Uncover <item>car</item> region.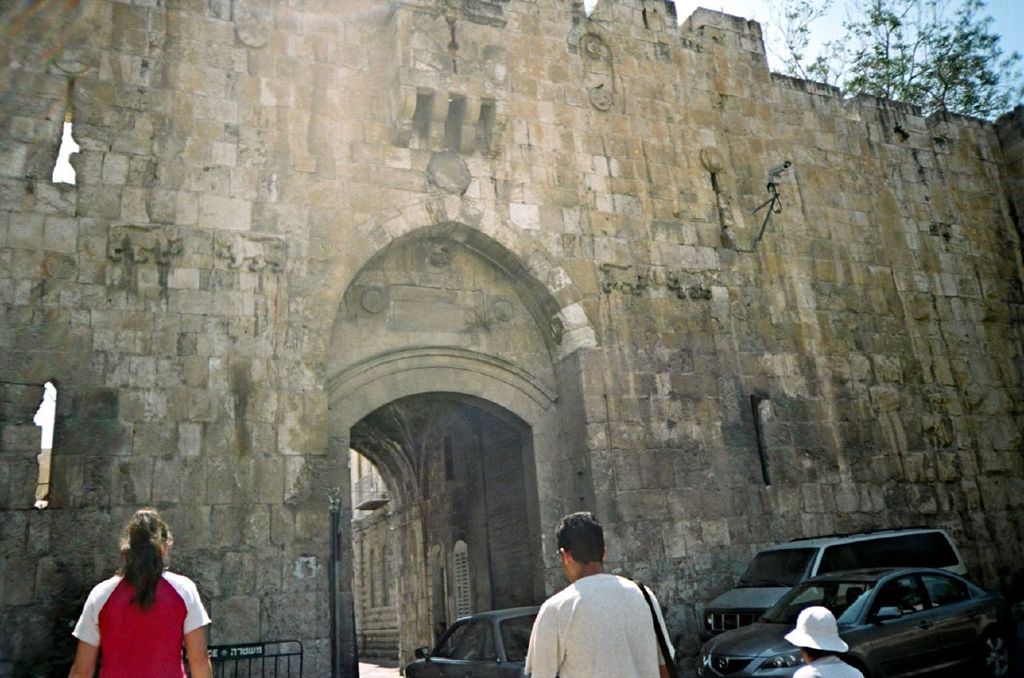
Uncovered: (x1=703, y1=527, x2=967, y2=646).
